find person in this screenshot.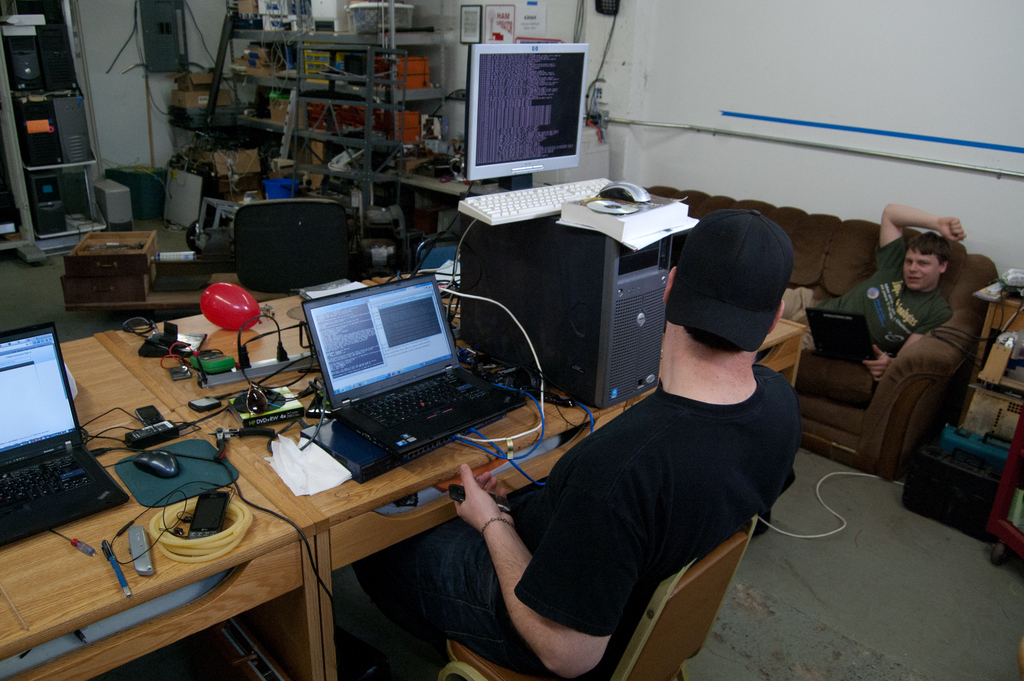
The bounding box for person is detection(780, 202, 965, 379).
